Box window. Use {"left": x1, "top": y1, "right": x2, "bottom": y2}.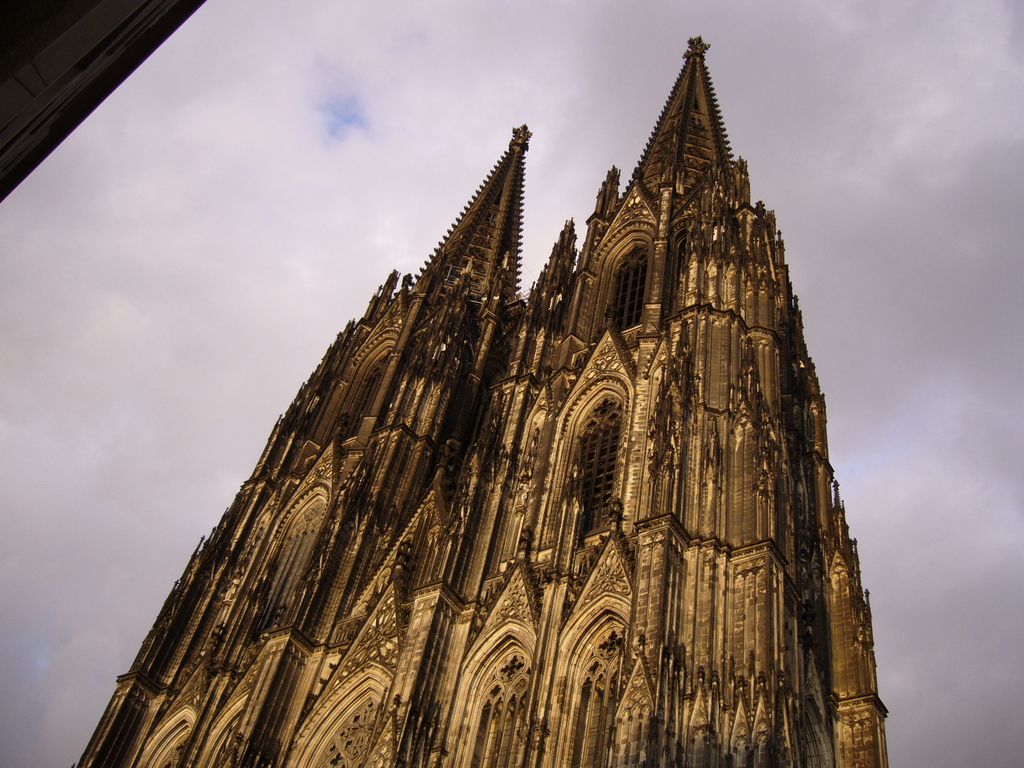
{"left": 311, "top": 696, "right": 371, "bottom": 767}.
